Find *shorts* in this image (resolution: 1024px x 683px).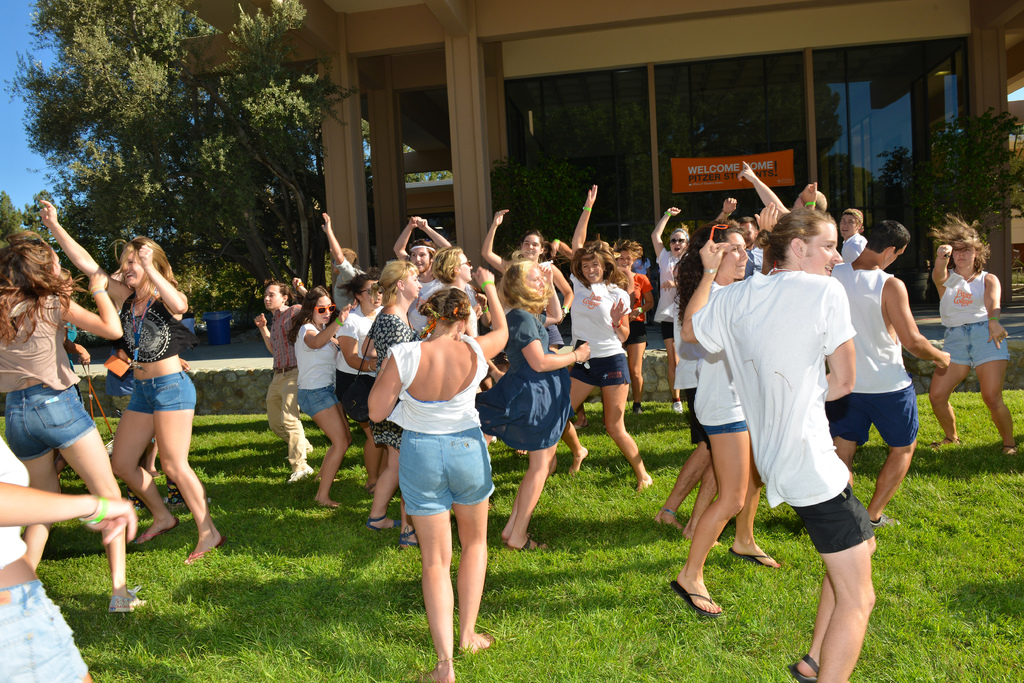
5 382 89 465.
